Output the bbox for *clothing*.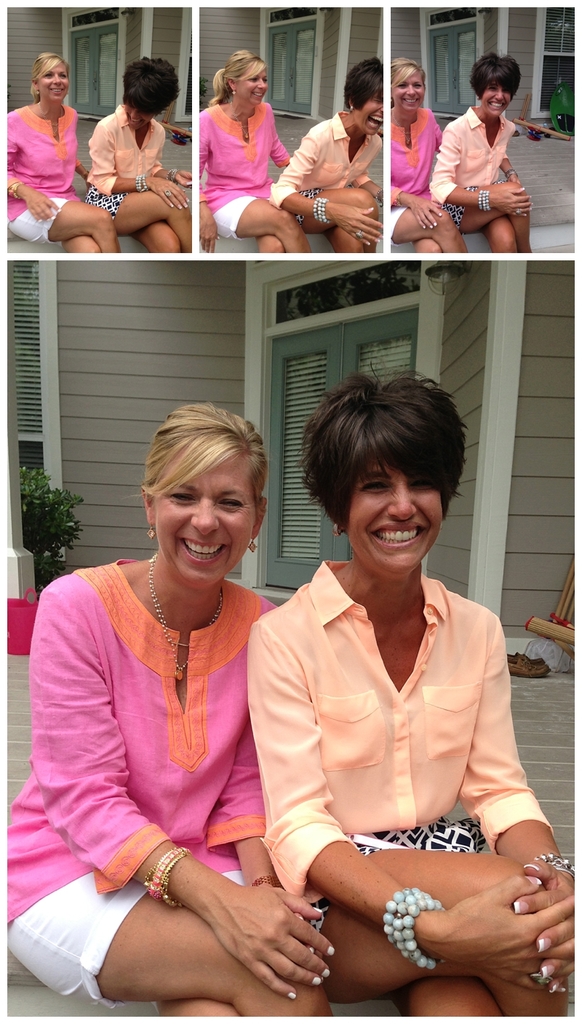
x1=425, y1=98, x2=525, y2=226.
